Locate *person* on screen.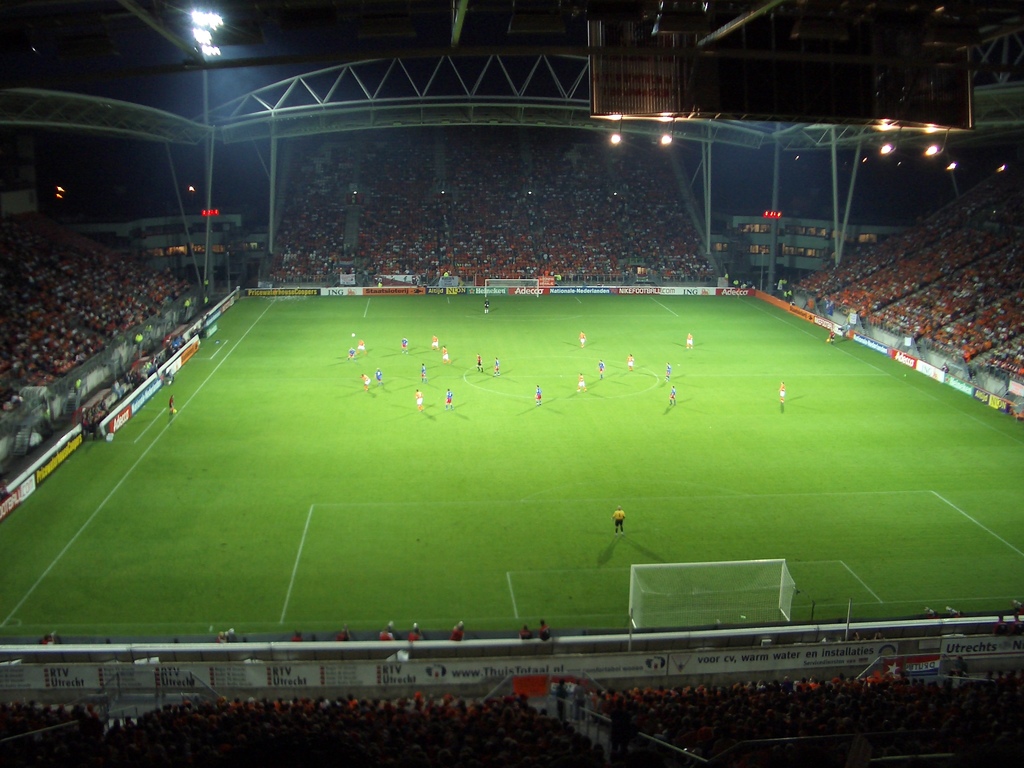
On screen at crop(104, 639, 112, 645).
